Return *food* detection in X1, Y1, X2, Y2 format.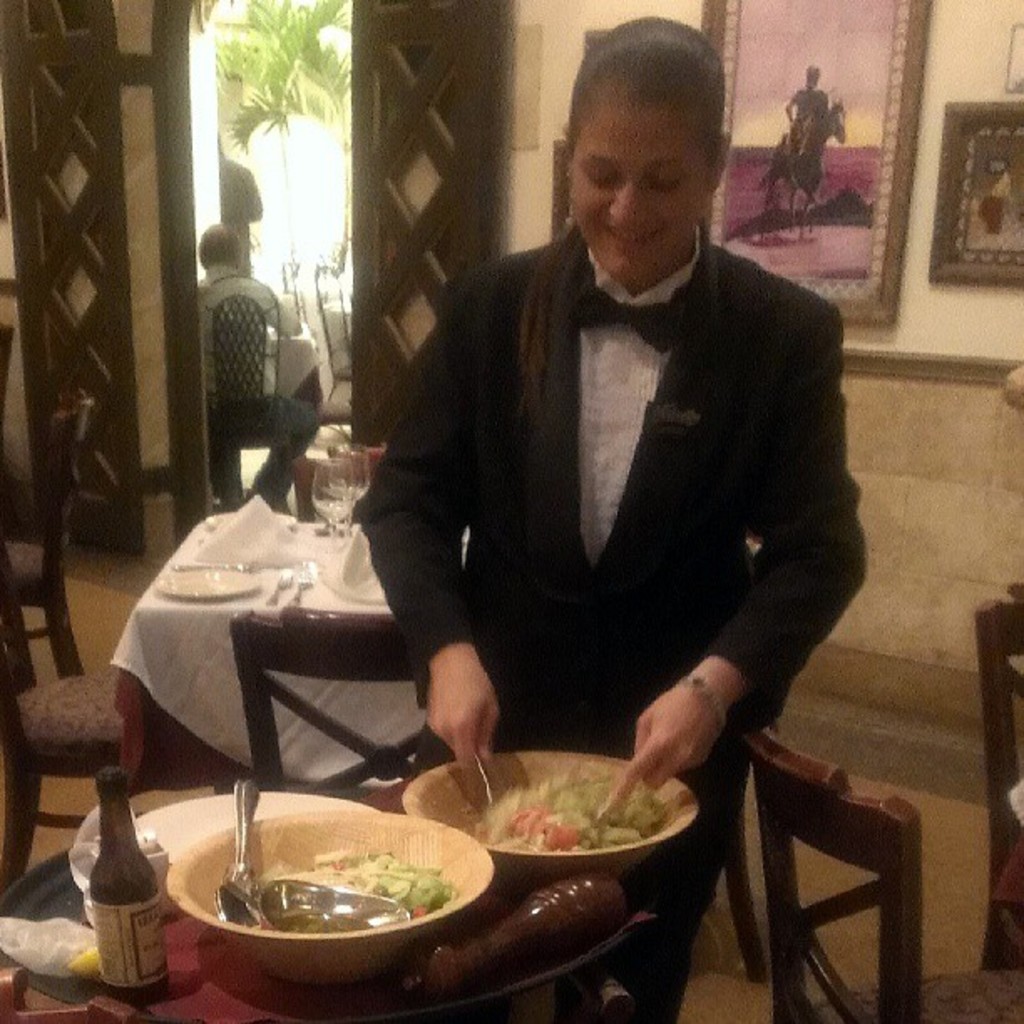
422, 765, 678, 892.
